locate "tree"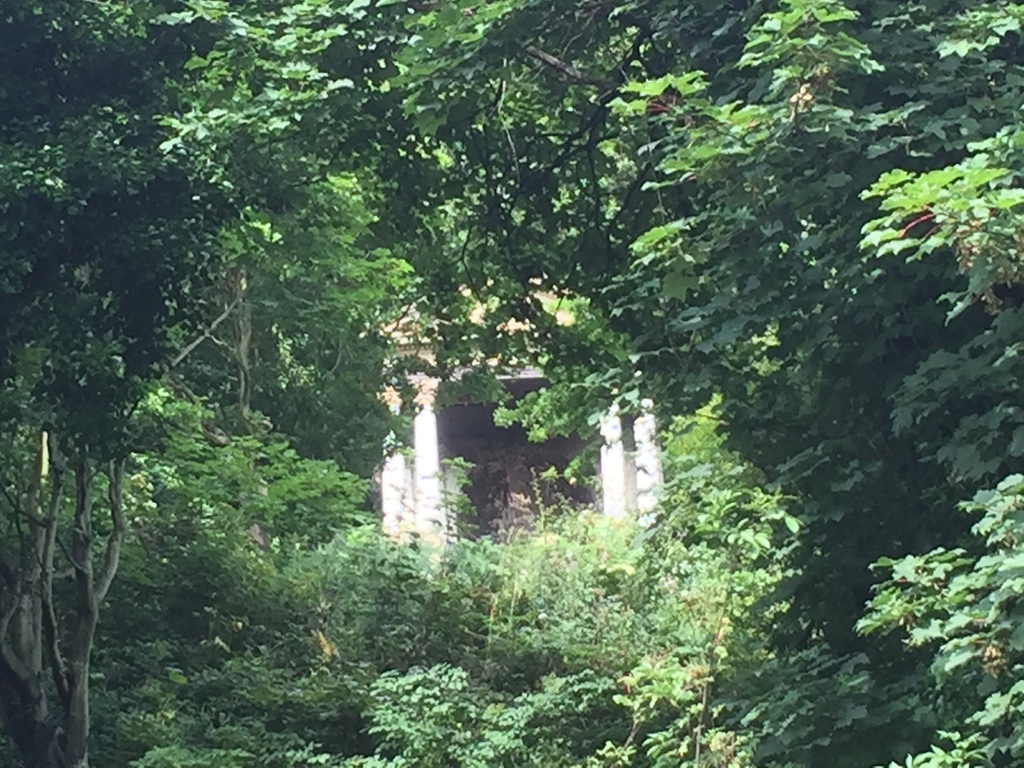
box(100, 0, 469, 570)
